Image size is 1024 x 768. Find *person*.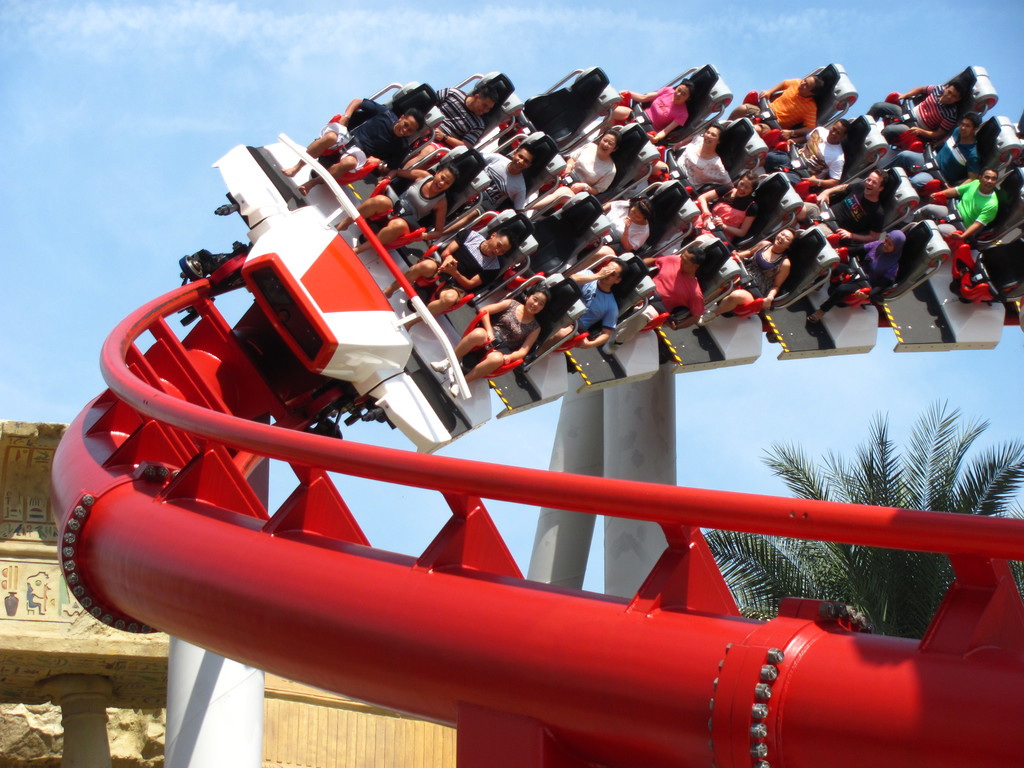
box(826, 171, 885, 229).
